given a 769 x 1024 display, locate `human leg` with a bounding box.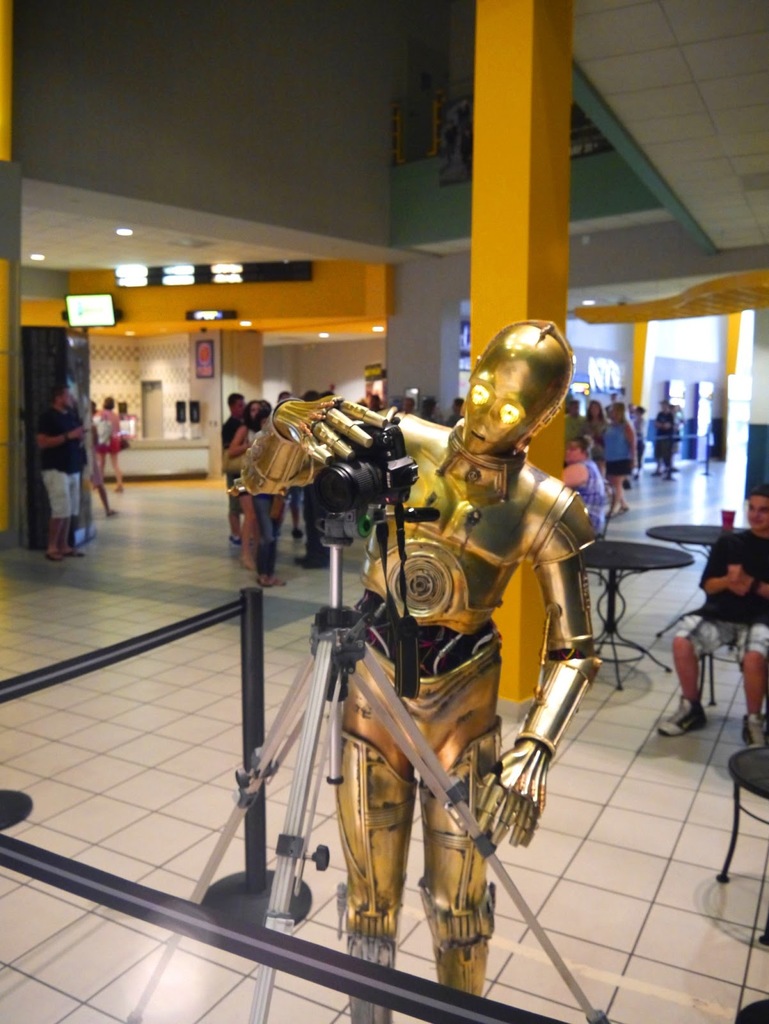
Located: [658, 606, 737, 744].
